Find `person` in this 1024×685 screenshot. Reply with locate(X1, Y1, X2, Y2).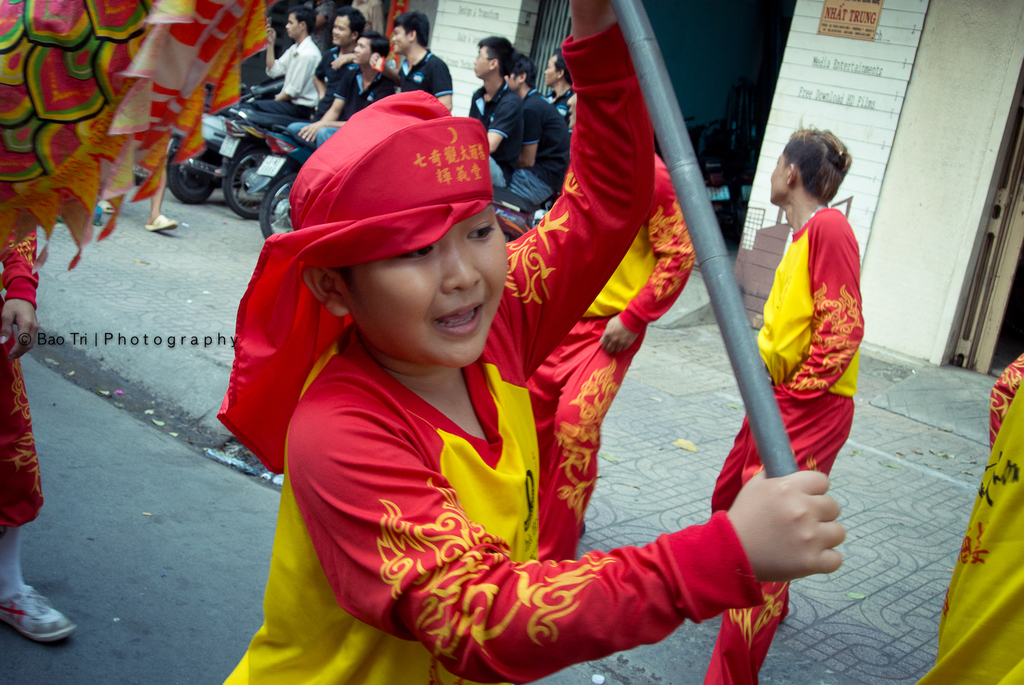
locate(216, 0, 845, 684).
